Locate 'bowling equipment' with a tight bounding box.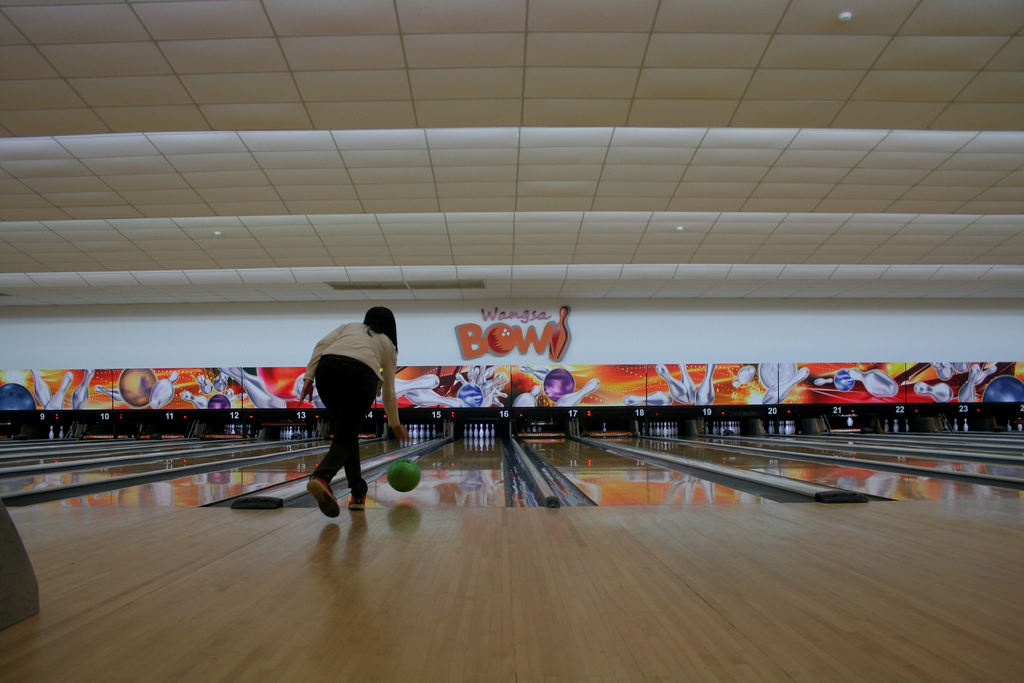
box=[72, 368, 93, 415].
